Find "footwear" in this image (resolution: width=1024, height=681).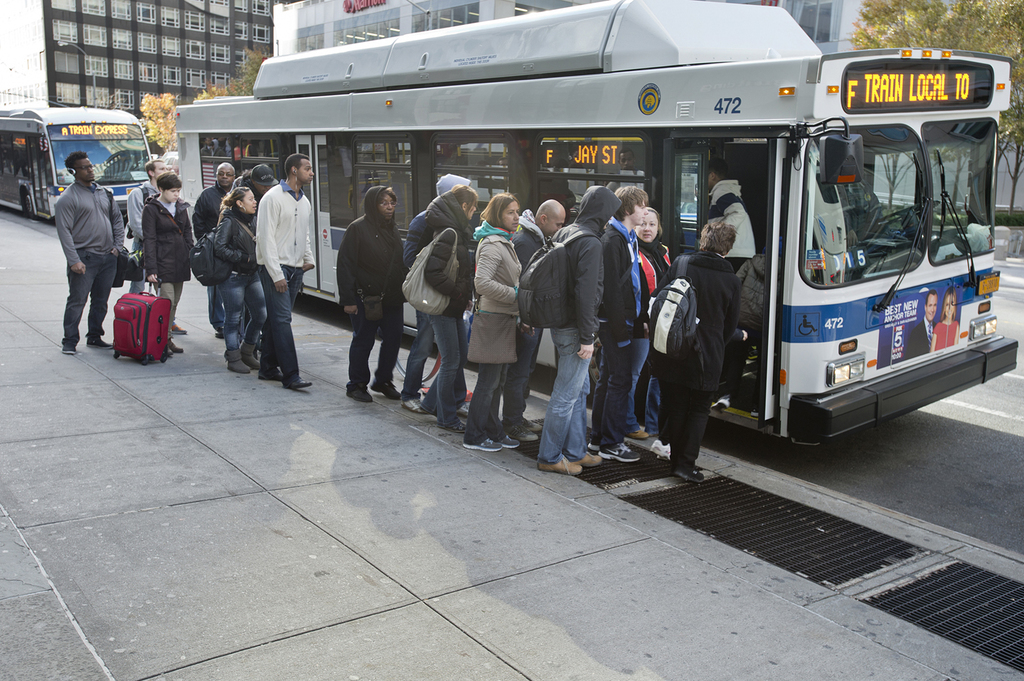
left=680, top=459, right=708, bottom=489.
